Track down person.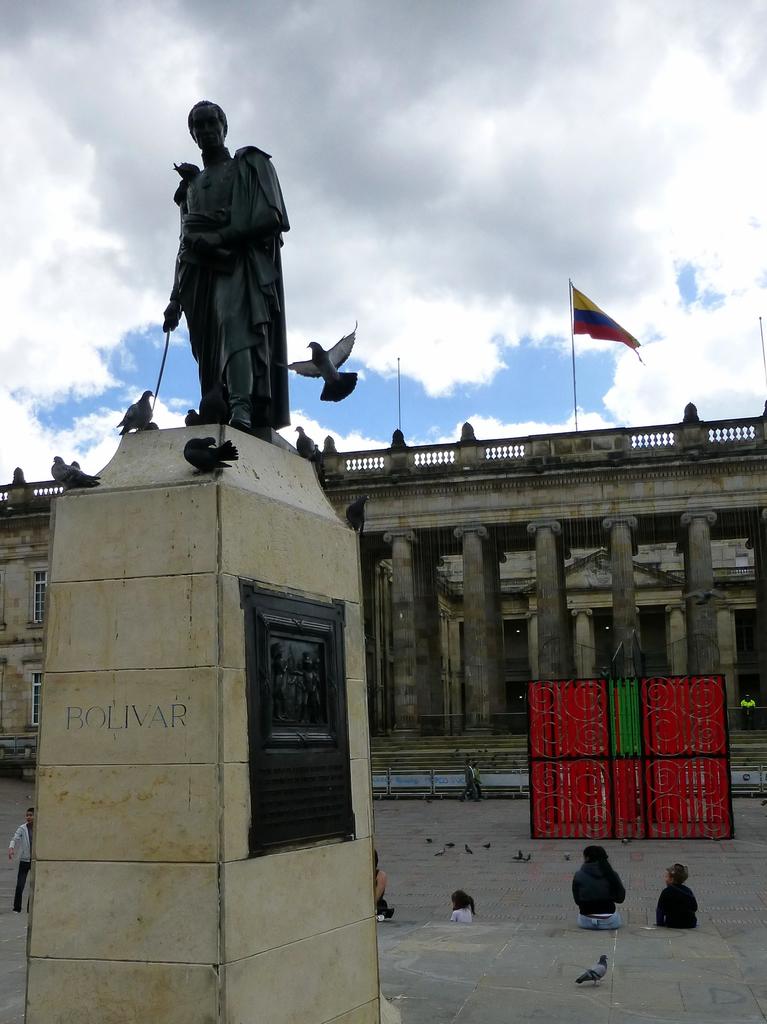
Tracked to 6:808:36:911.
